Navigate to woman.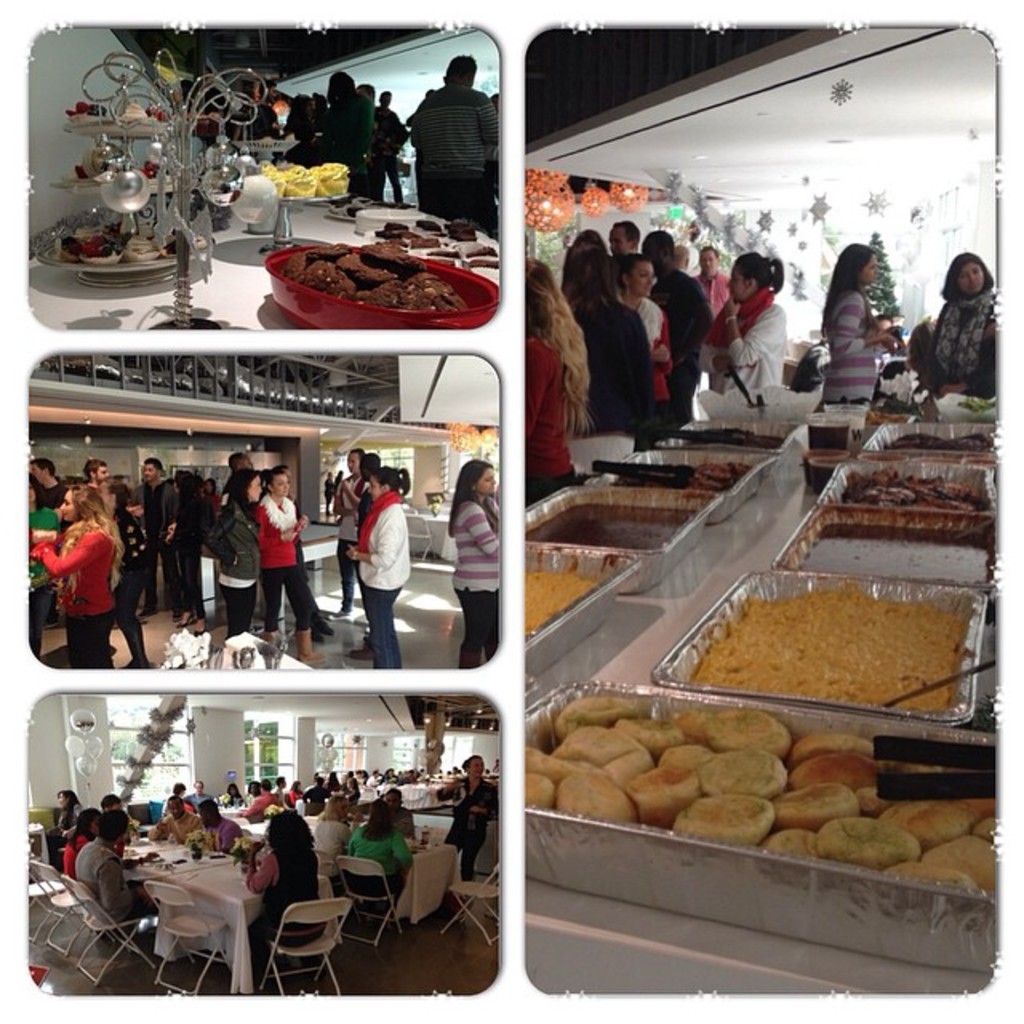
Navigation target: 246 806 331 976.
